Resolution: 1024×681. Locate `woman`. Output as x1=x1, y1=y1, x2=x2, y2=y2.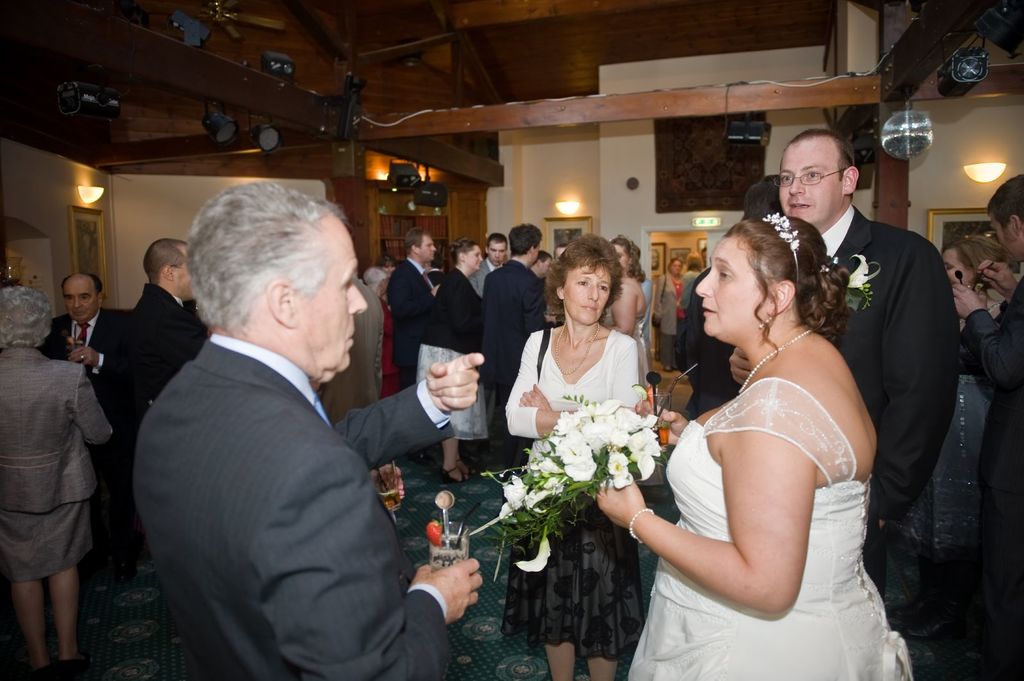
x1=501, y1=231, x2=645, y2=680.
